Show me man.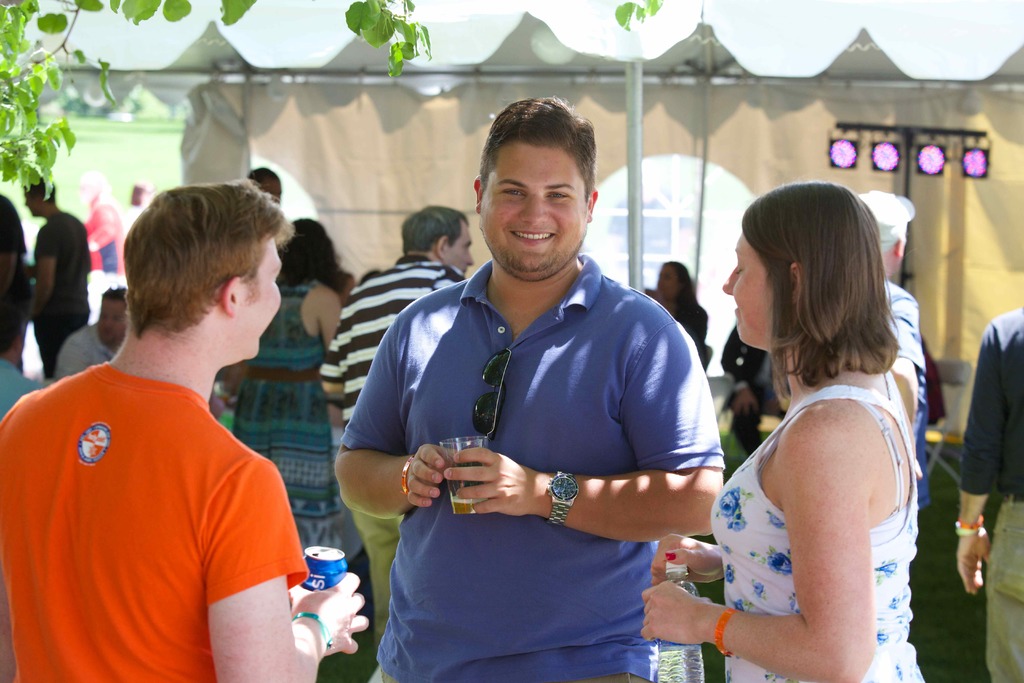
man is here: 342, 111, 732, 655.
